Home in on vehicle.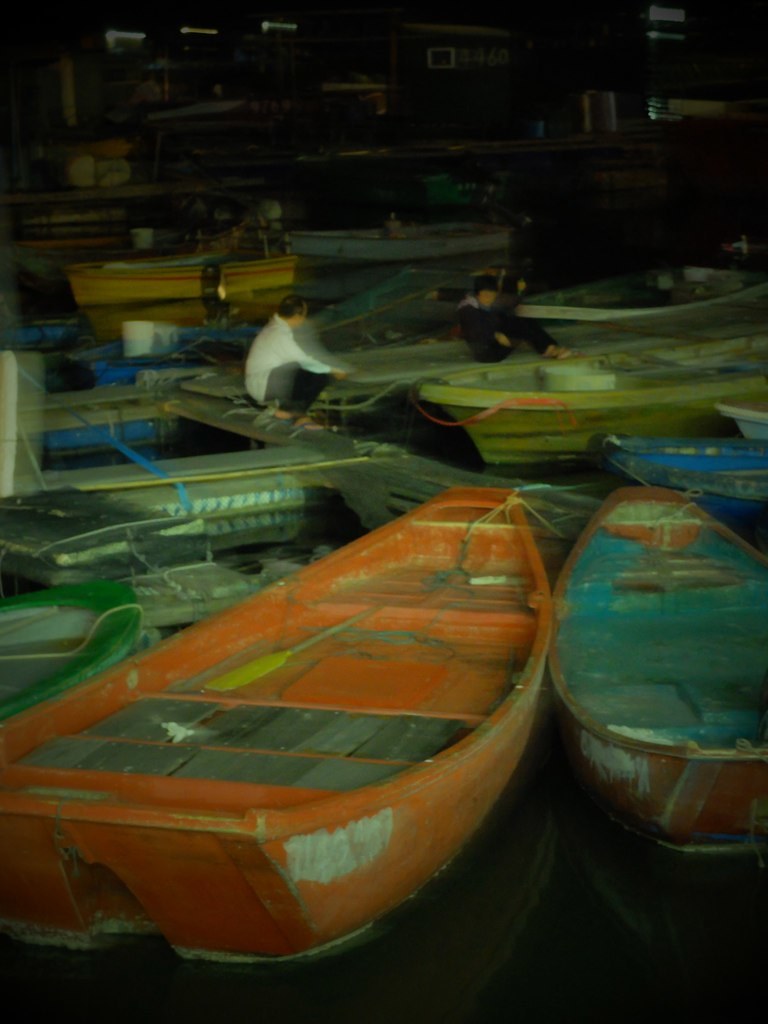
Homed in at box(0, 481, 557, 962).
